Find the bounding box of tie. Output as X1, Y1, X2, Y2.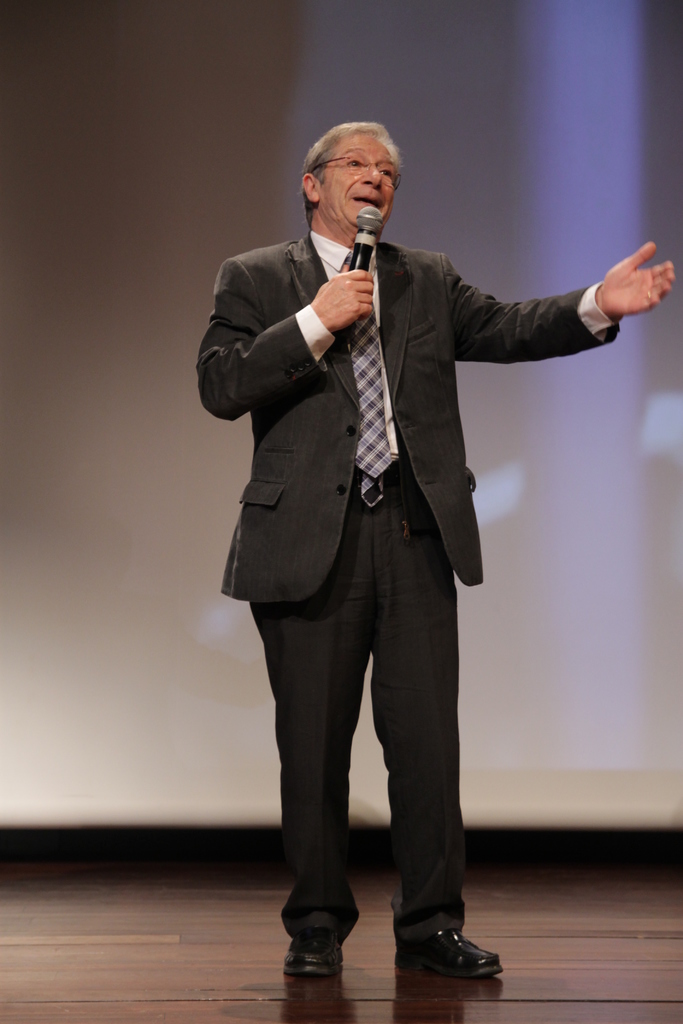
344, 307, 397, 485.
